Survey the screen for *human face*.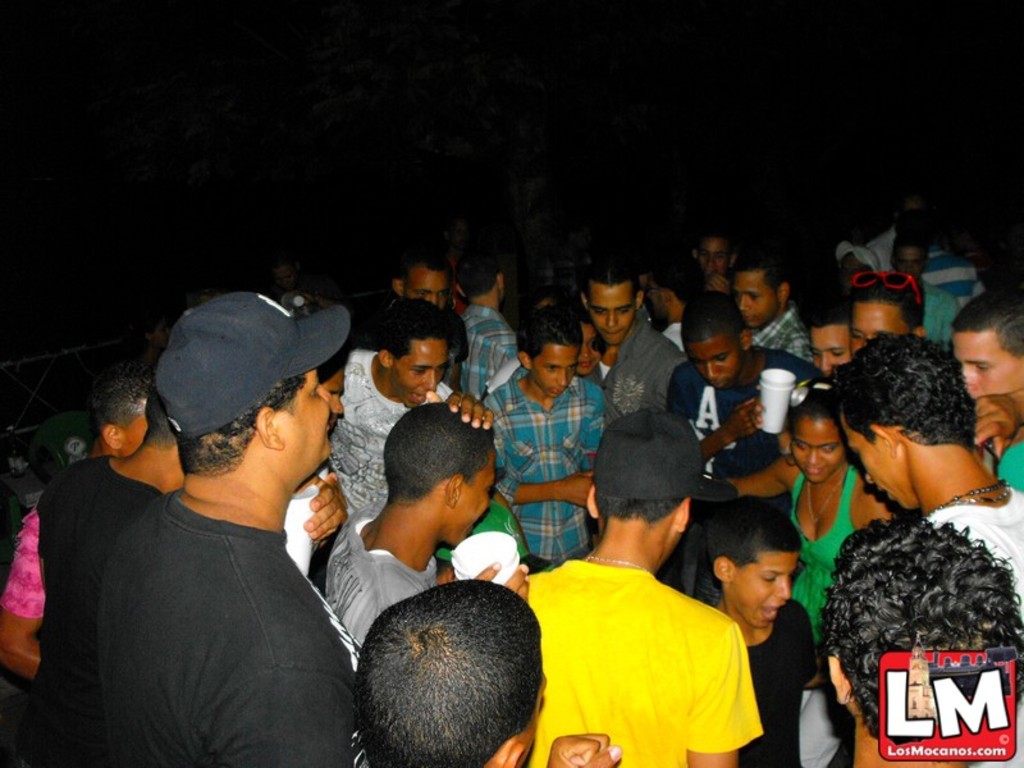
Survey found: 691:337:739:390.
